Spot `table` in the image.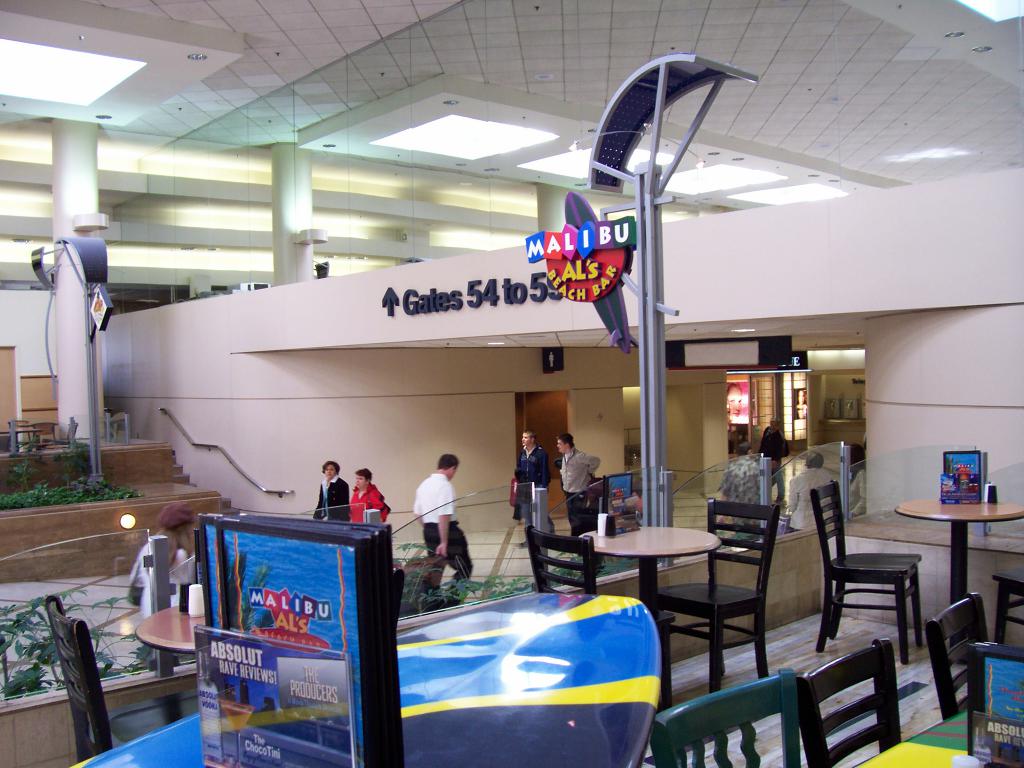
`table` found at l=811, t=484, r=1007, b=666.
